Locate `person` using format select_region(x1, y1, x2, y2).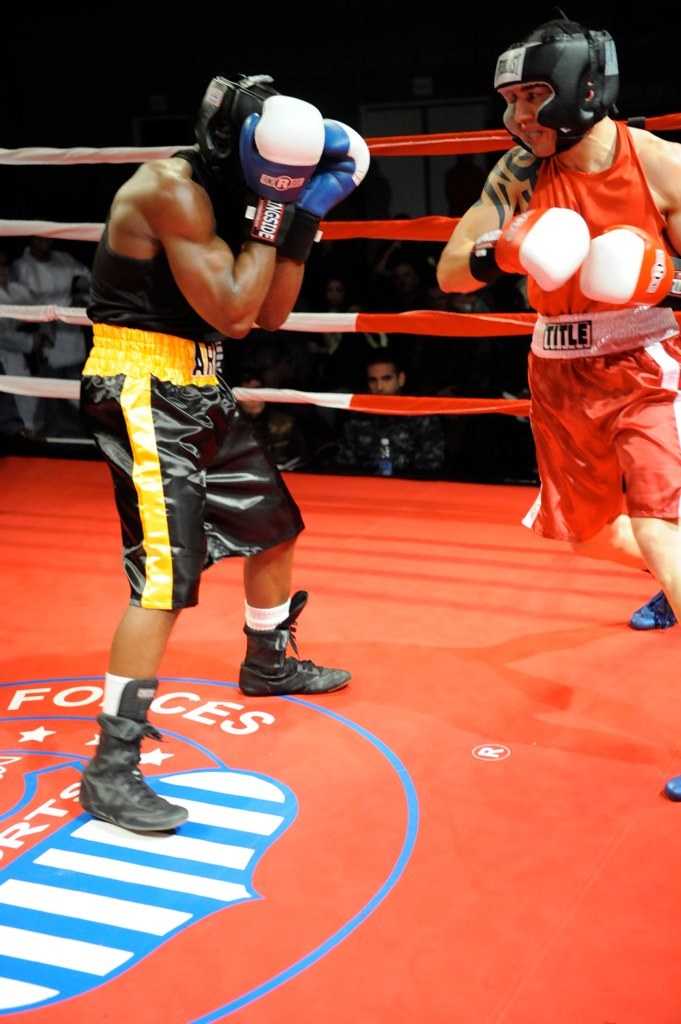
select_region(65, 45, 361, 812).
